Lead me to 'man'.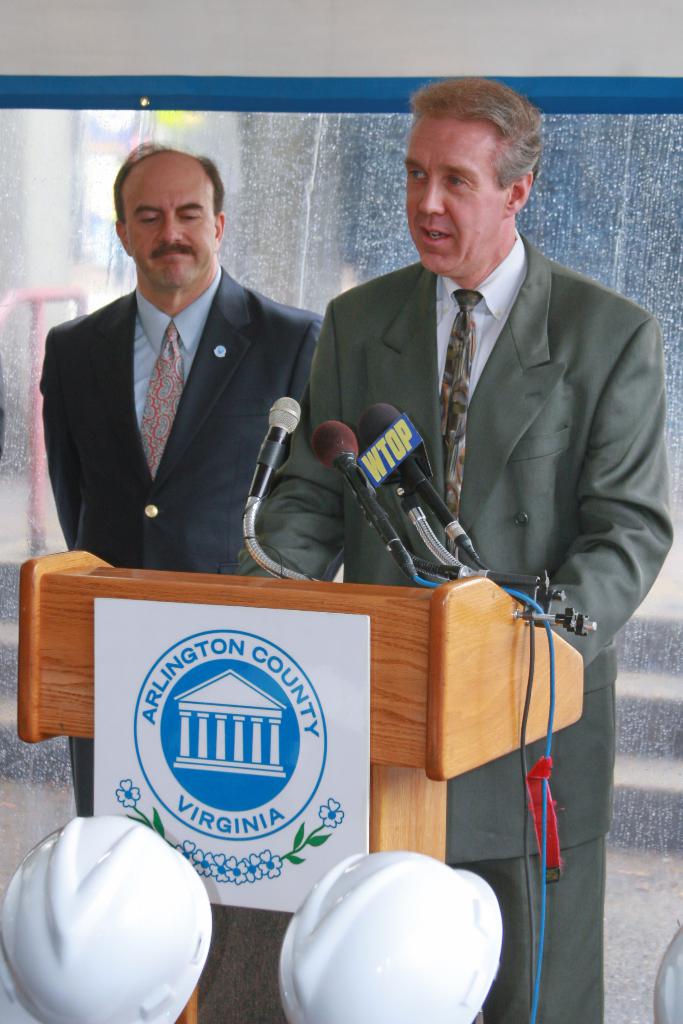
Lead to [left=220, top=67, right=672, bottom=1023].
